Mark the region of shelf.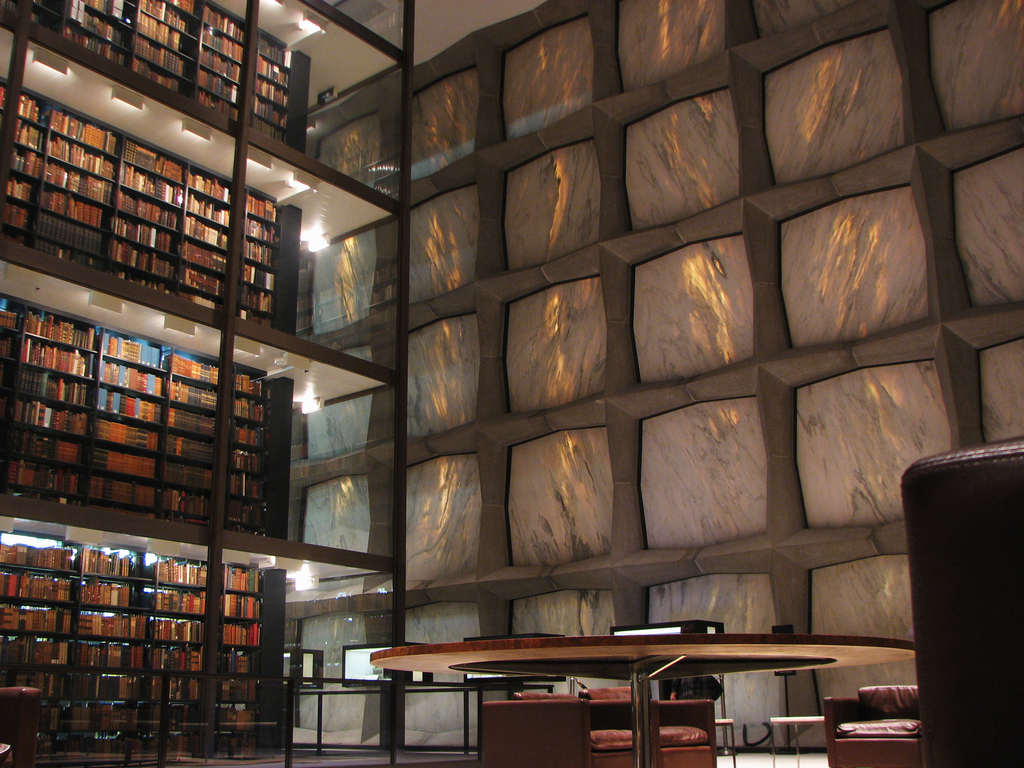
Region: 45, 159, 113, 205.
